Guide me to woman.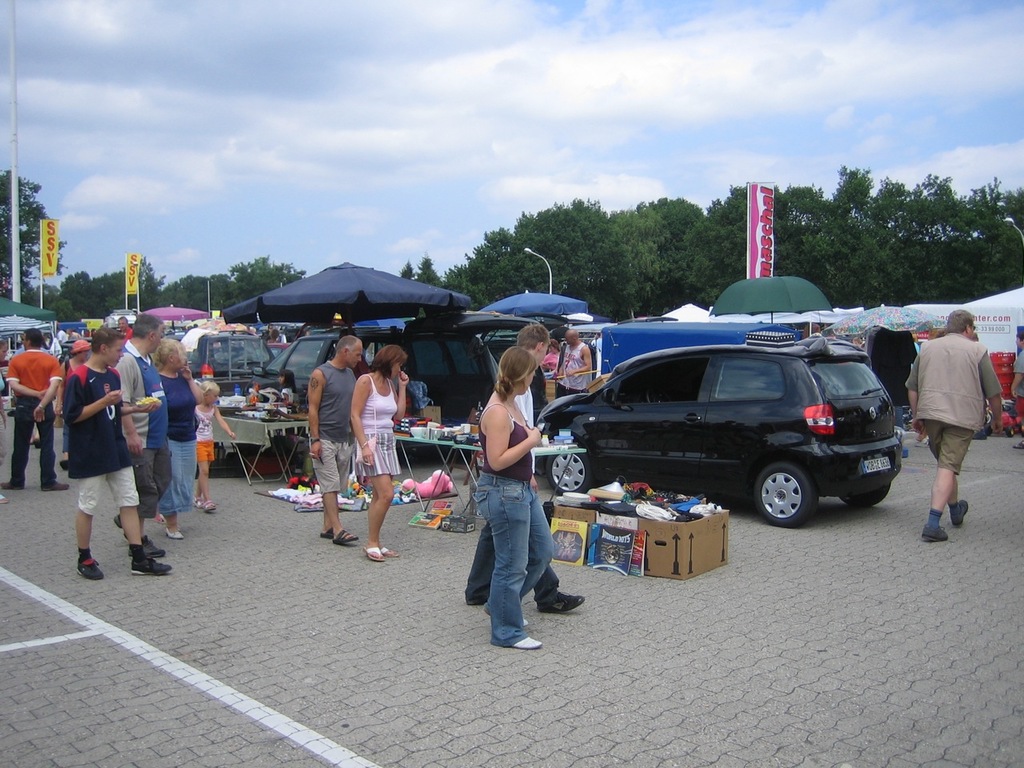
Guidance: x1=149, y1=337, x2=206, y2=542.
